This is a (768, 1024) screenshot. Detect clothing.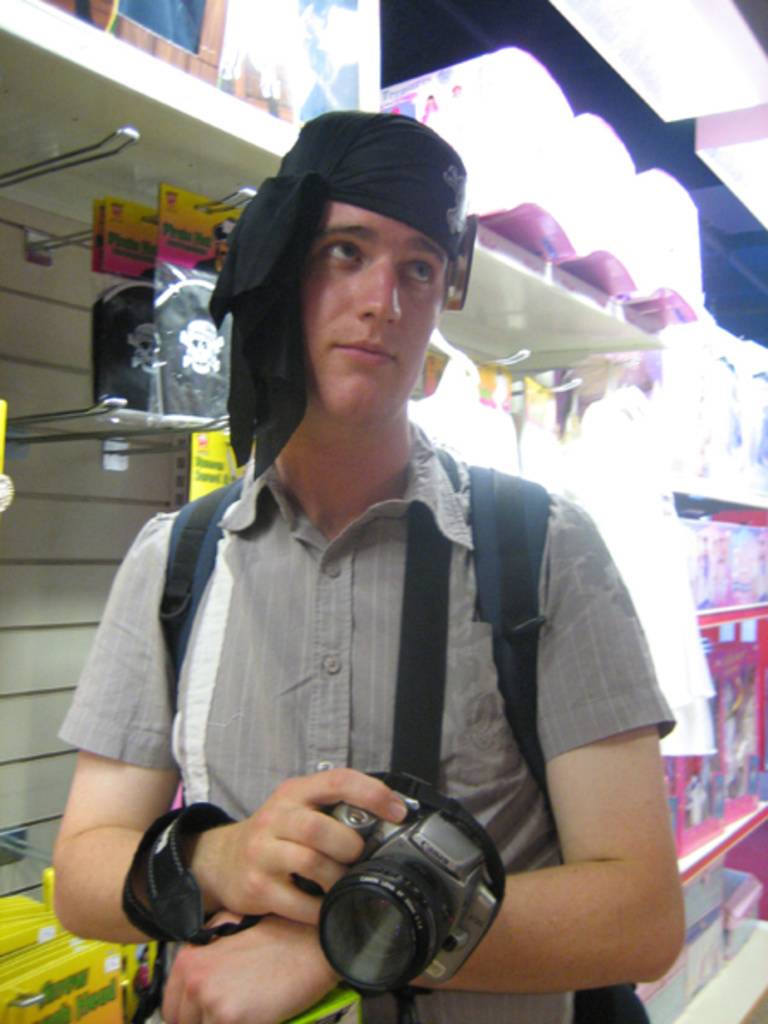
98:289:661:1003.
